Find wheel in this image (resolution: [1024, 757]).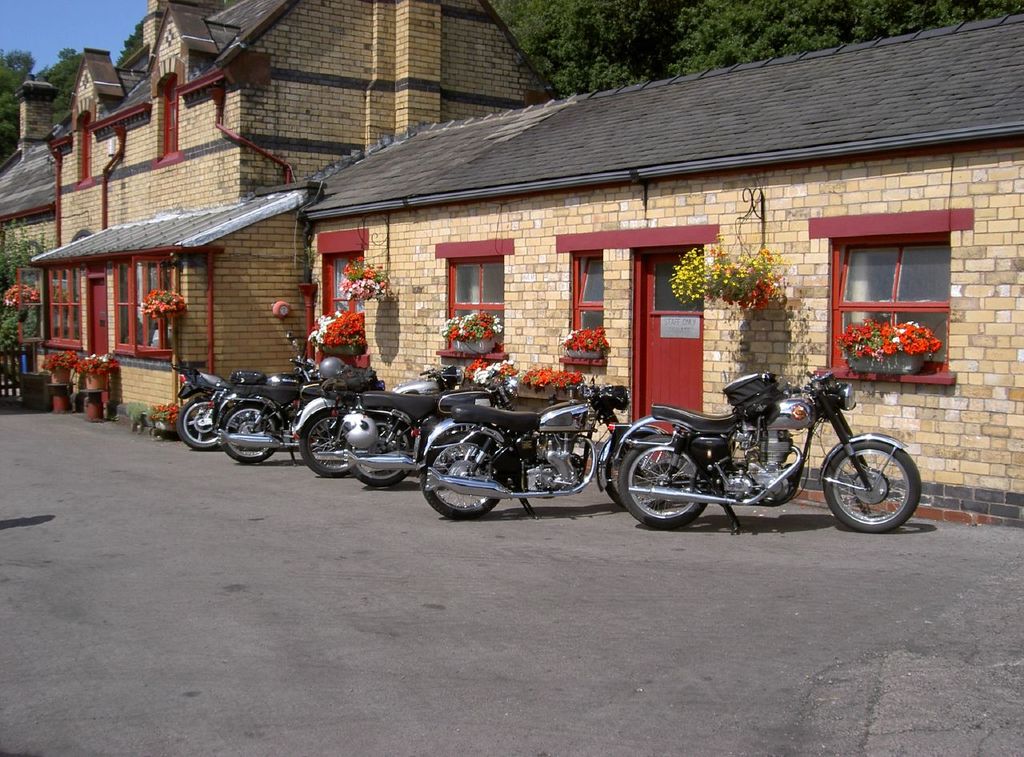
(217,407,282,465).
